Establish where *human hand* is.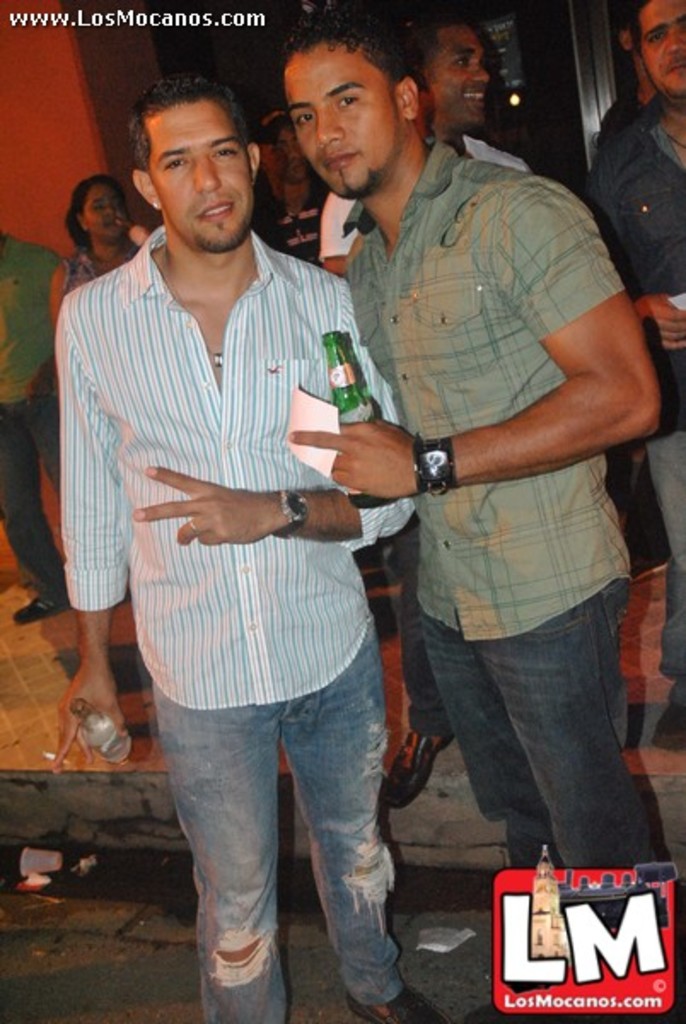
Established at (x1=116, y1=457, x2=312, y2=551).
